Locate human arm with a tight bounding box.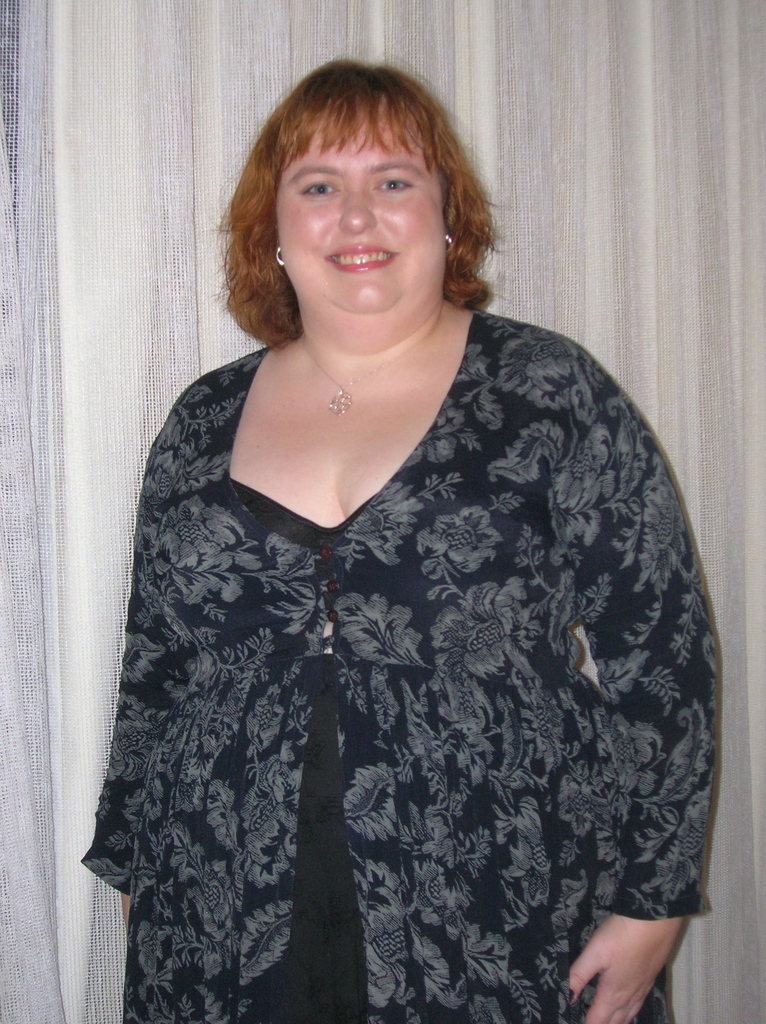
crop(86, 414, 205, 972).
